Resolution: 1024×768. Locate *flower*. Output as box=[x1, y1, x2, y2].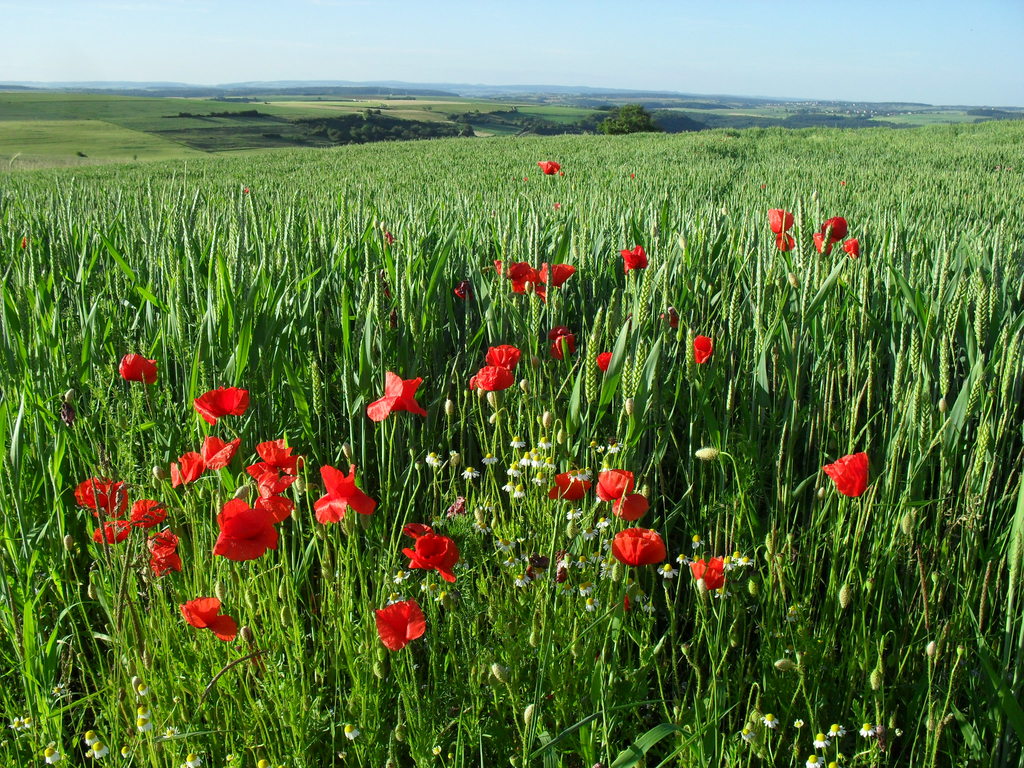
box=[452, 280, 477, 301].
